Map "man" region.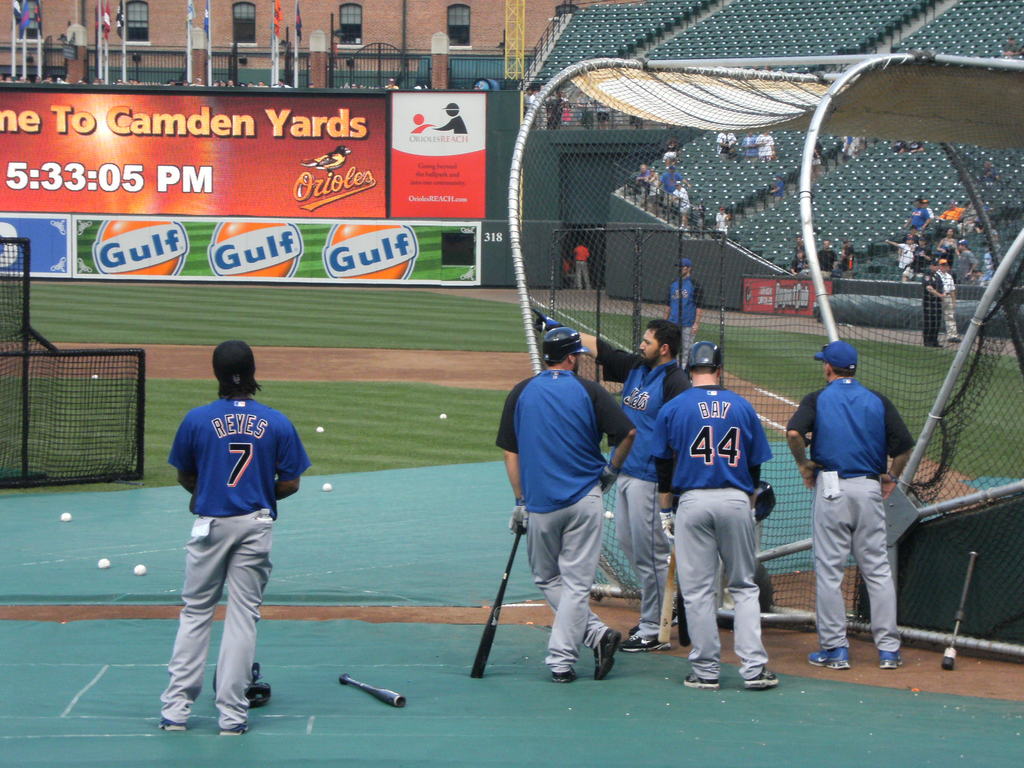
Mapped to 796:327:915:671.
